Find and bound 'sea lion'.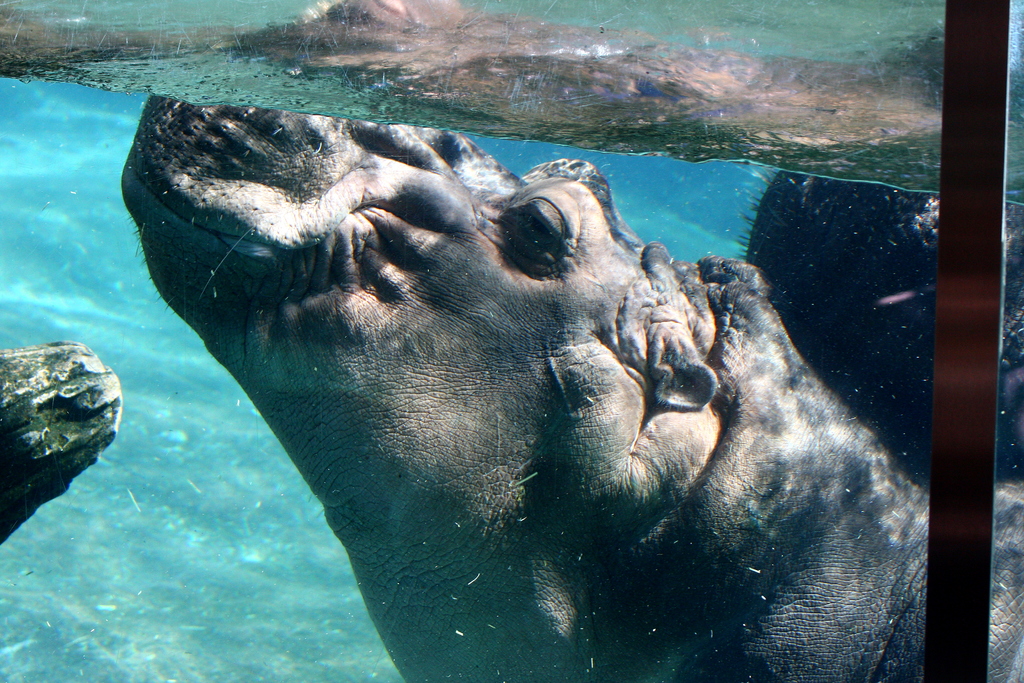
Bound: [122, 100, 1023, 682].
